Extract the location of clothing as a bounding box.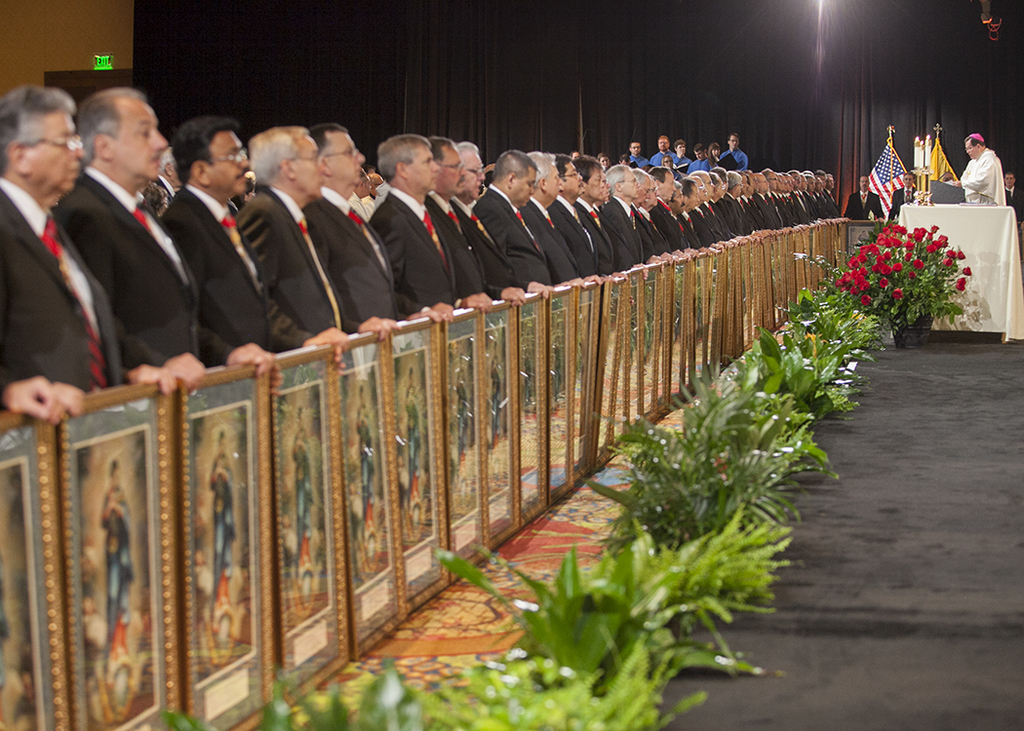
bbox=[573, 195, 615, 277].
